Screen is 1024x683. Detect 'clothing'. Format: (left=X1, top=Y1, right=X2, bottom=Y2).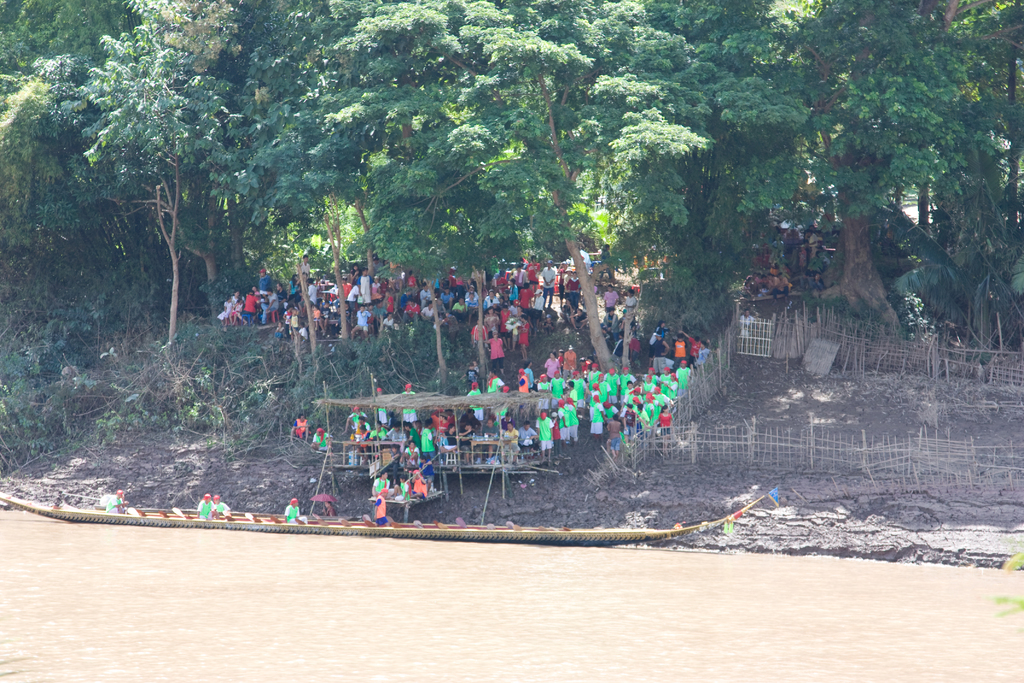
(left=516, top=321, right=533, bottom=347).
